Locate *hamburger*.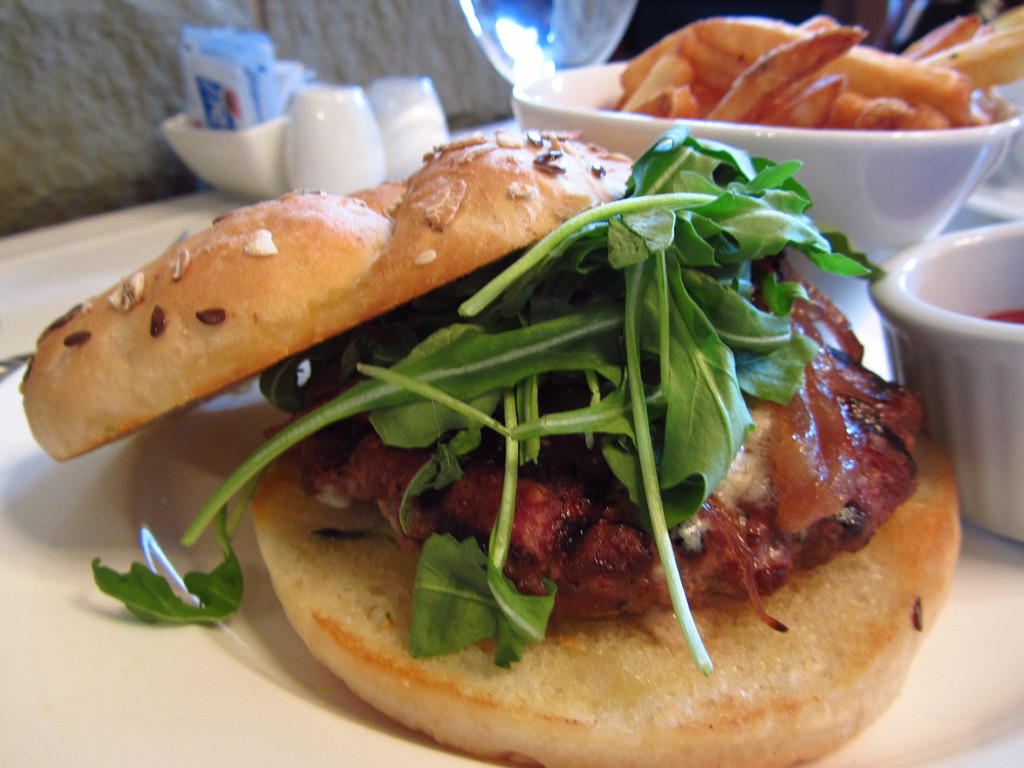
Bounding box: <box>1,129,963,767</box>.
